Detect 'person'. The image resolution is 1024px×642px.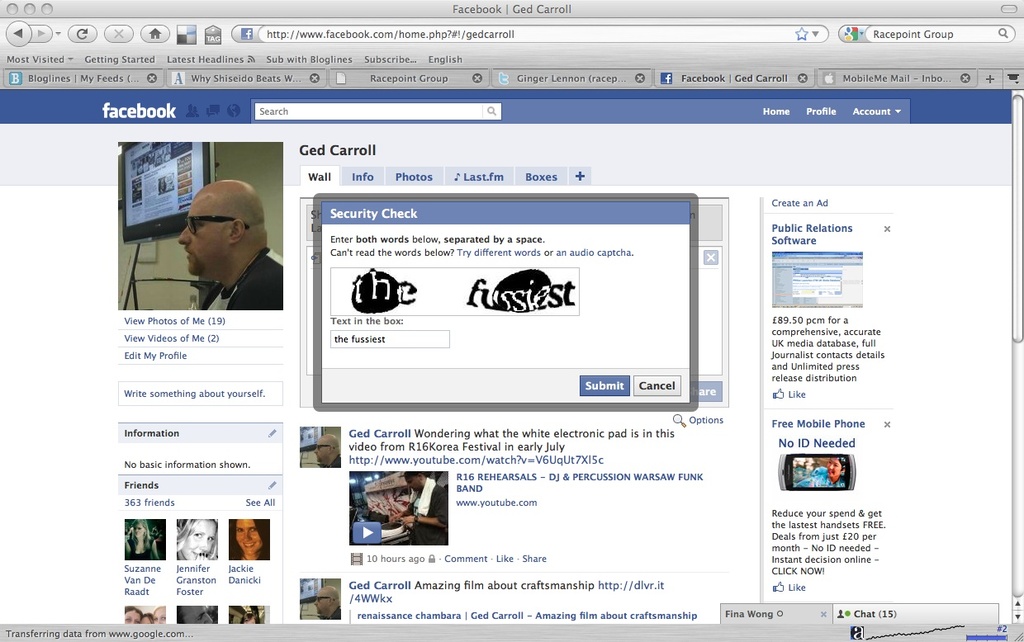
bbox(122, 520, 161, 559).
